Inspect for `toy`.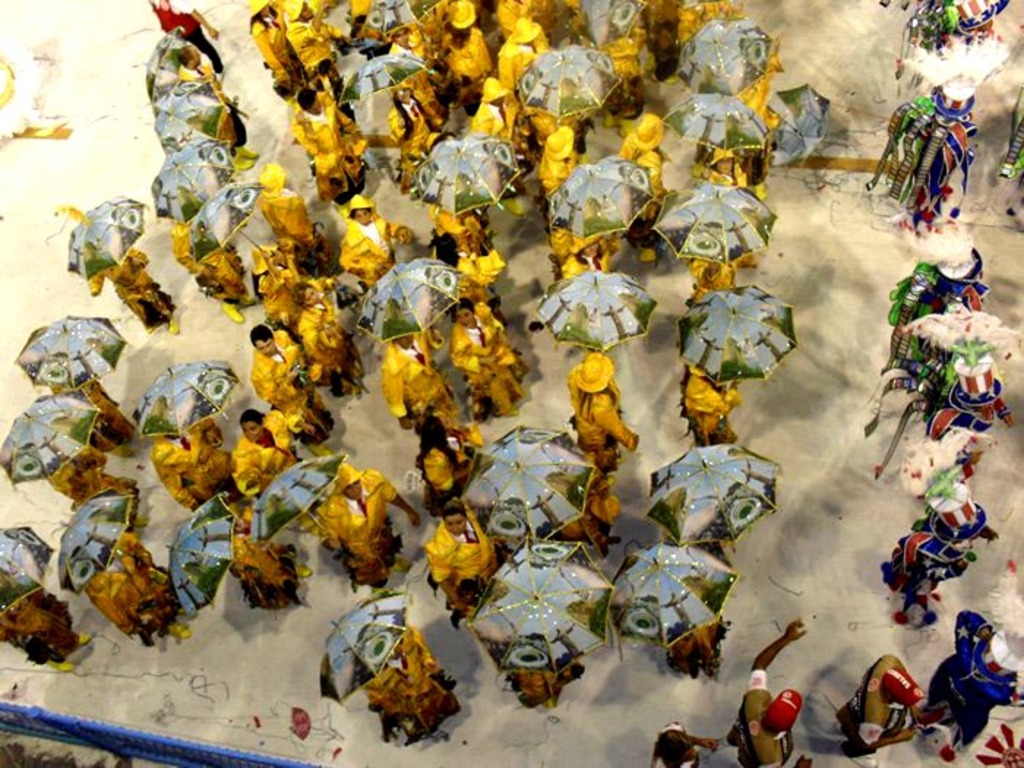
Inspection: BBox(607, 35, 671, 129).
